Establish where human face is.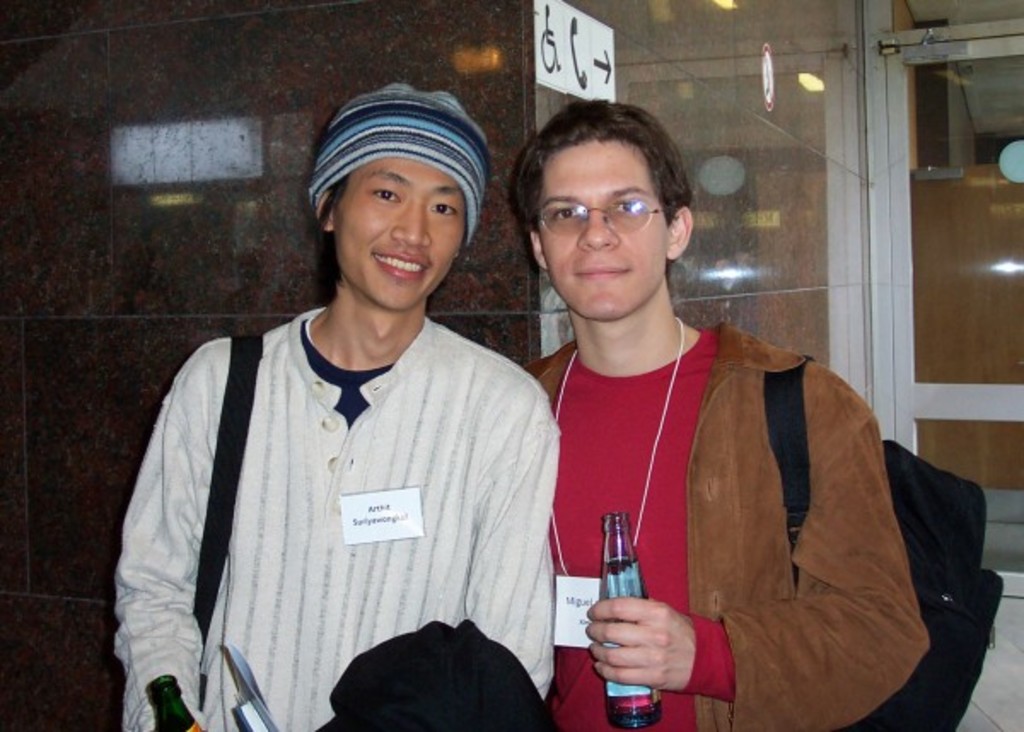
Established at [left=338, top=157, right=463, bottom=311].
